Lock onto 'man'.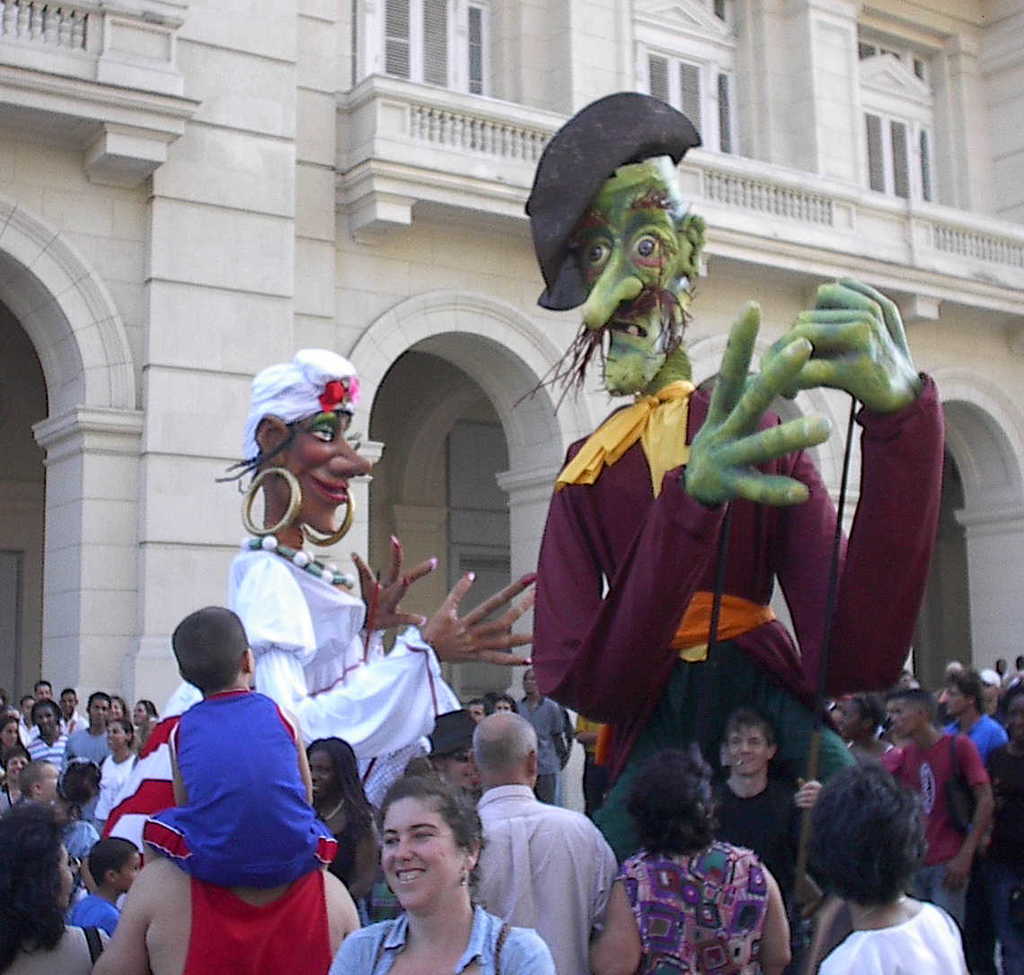
Locked: x1=705 y1=720 x2=833 y2=936.
